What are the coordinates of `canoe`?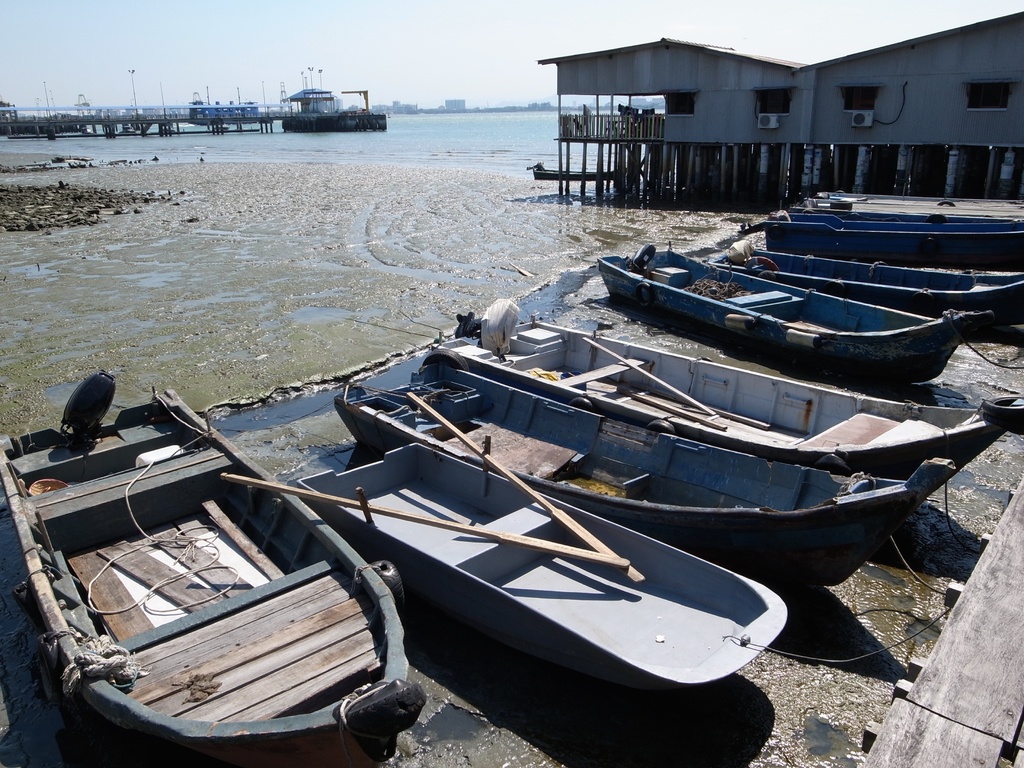
456:319:1003:483.
